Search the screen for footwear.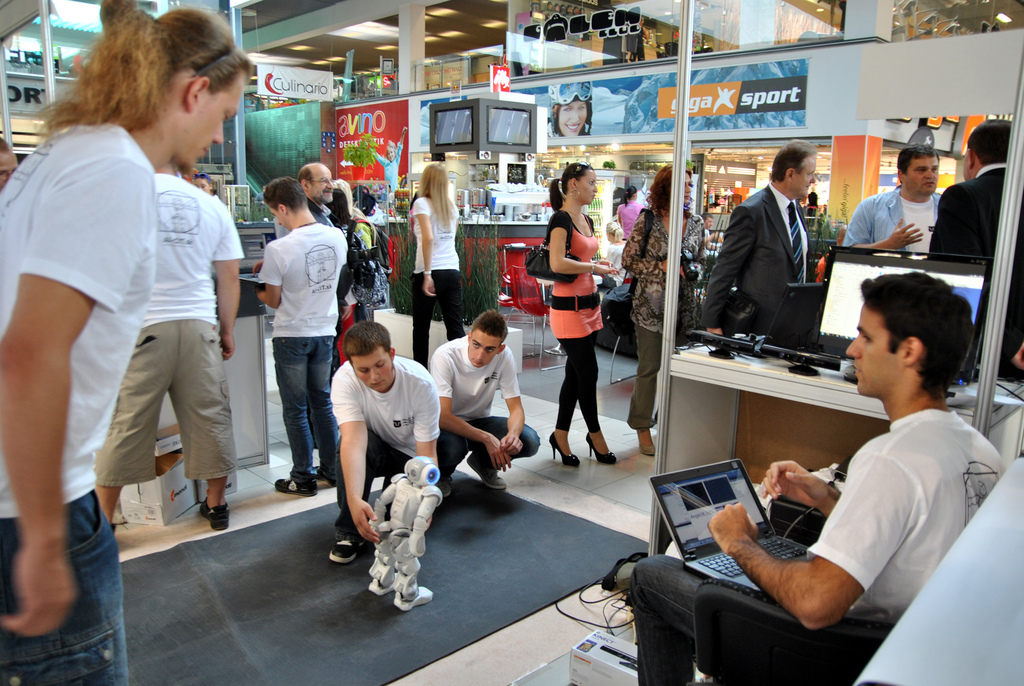
Found at 584,436,616,466.
